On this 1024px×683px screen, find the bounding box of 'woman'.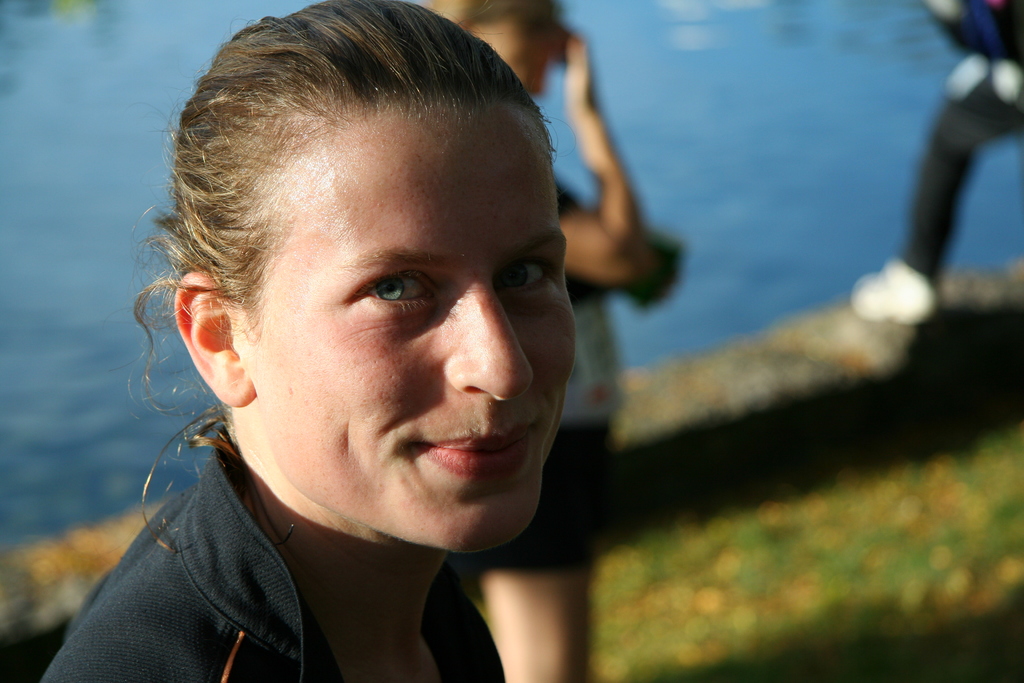
Bounding box: 420:0:680:682.
